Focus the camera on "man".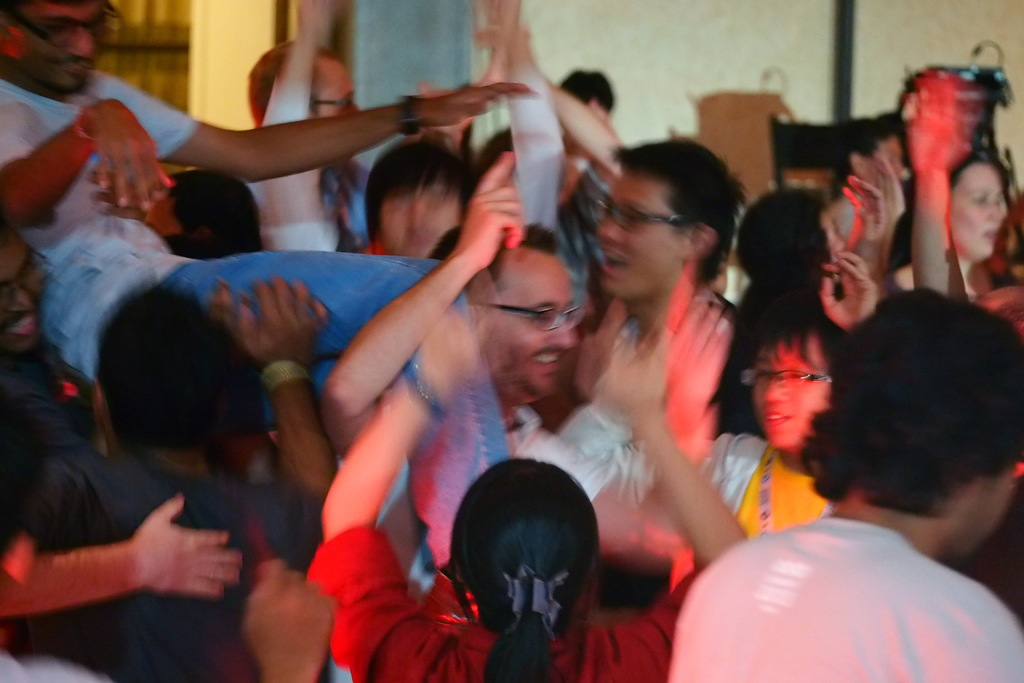
Focus region: l=668, t=284, r=1023, b=682.
